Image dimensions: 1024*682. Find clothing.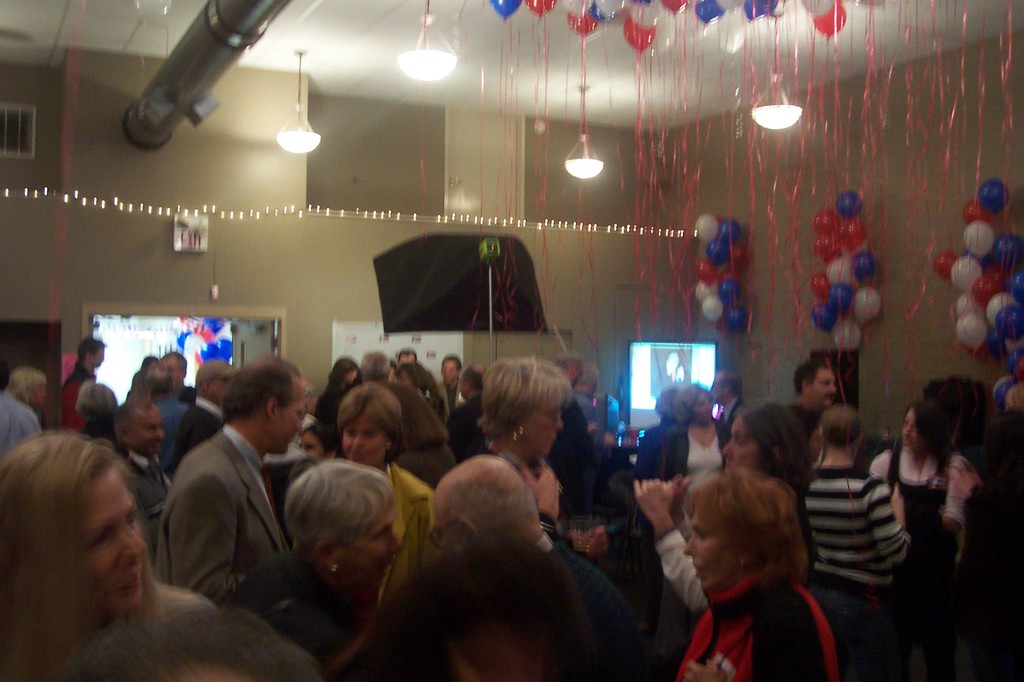
(x1=668, y1=557, x2=861, y2=681).
